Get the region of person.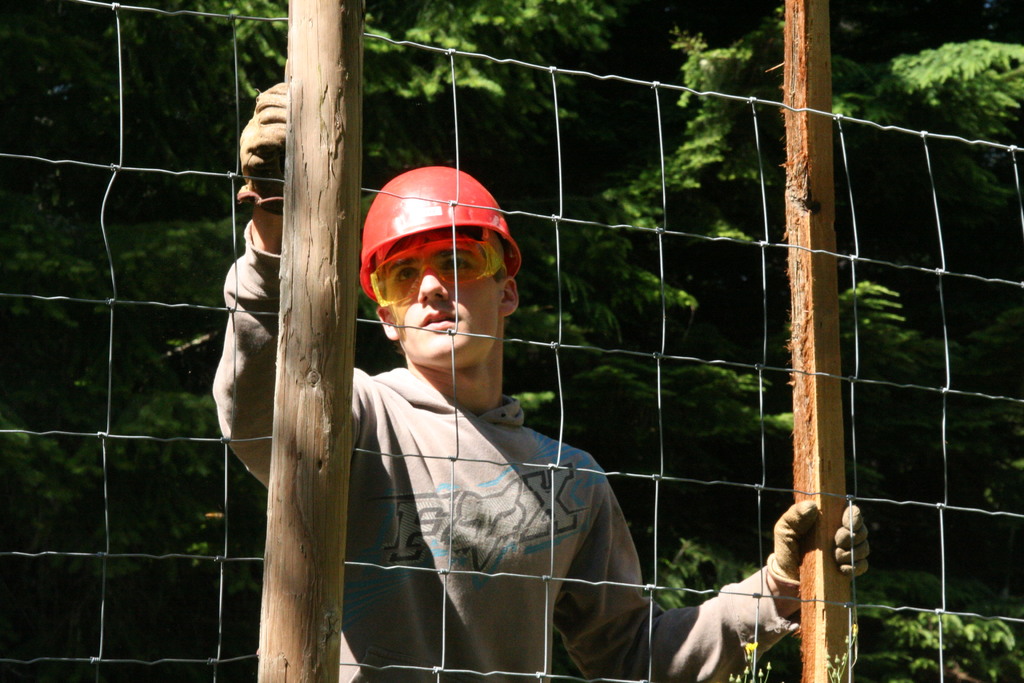
left=208, top=80, right=865, bottom=682.
